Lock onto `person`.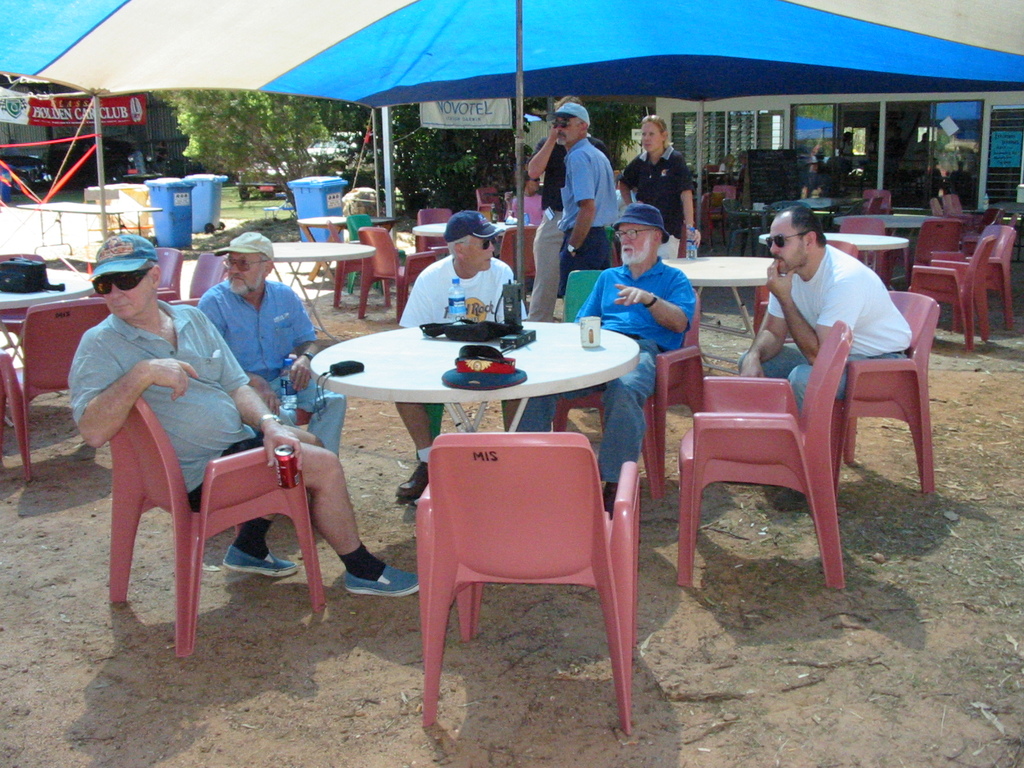
Locked: (193, 225, 349, 457).
